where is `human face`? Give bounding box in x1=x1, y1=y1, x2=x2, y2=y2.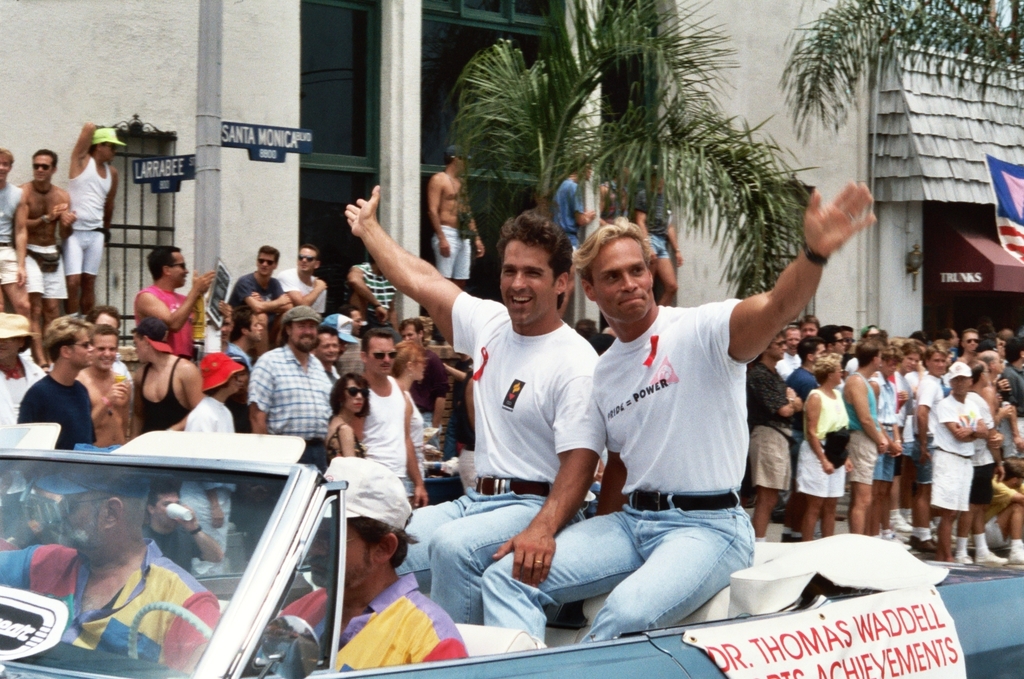
x1=103, y1=142, x2=113, y2=158.
